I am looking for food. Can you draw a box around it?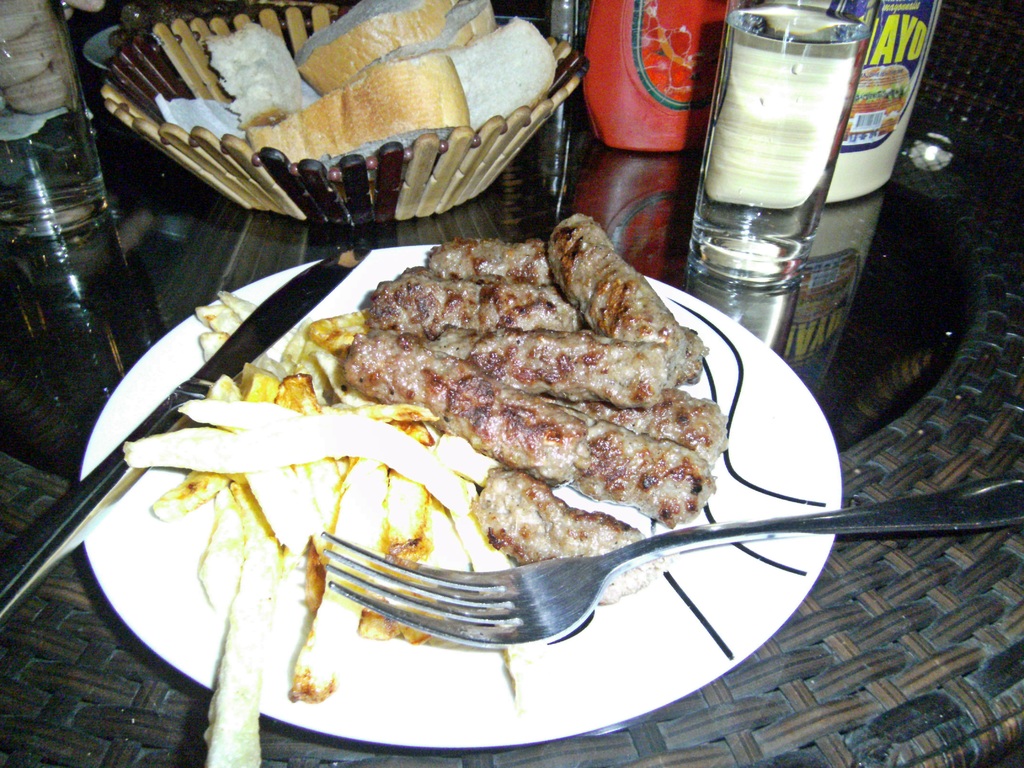
Sure, the bounding box is <bbox>123, 290, 512, 767</bbox>.
